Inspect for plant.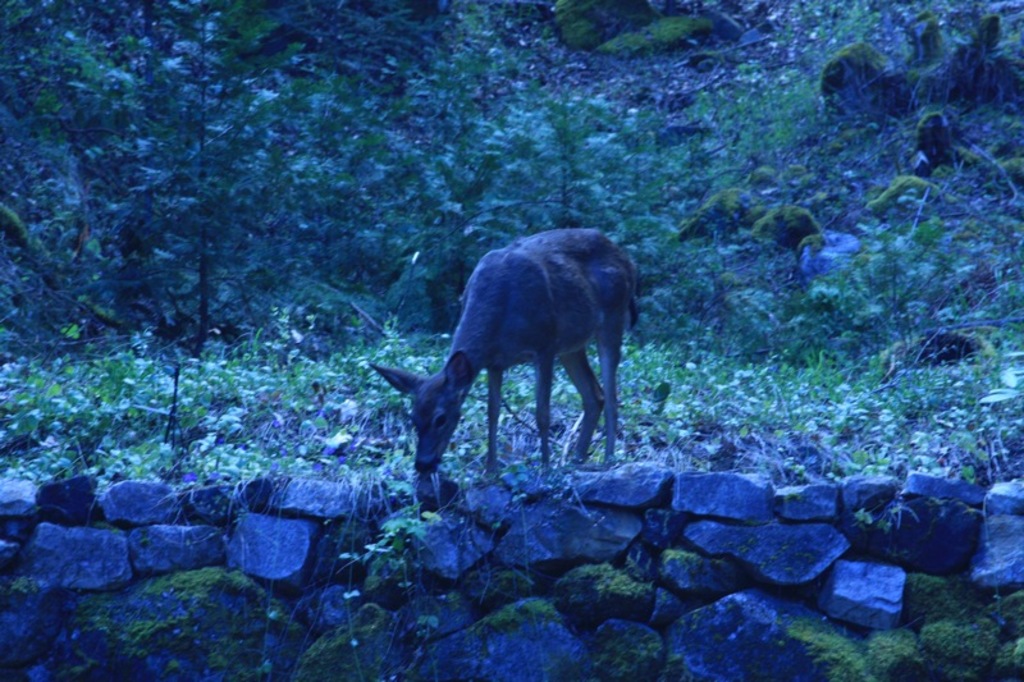
Inspection: [x1=662, y1=540, x2=695, y2=566].
